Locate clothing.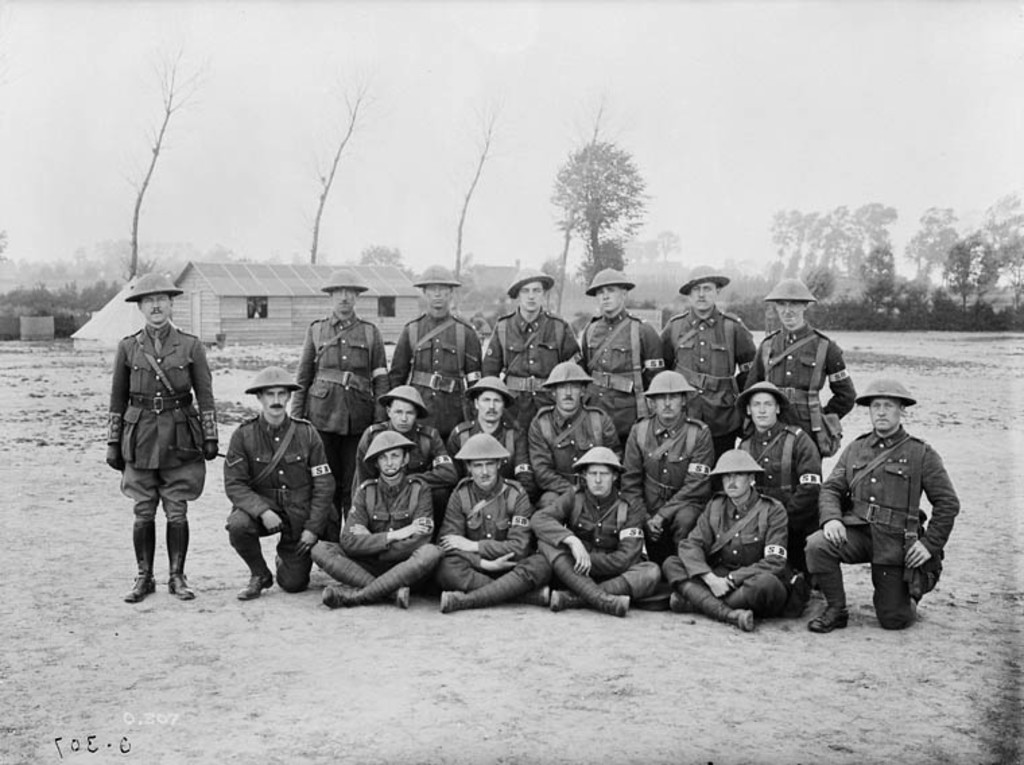
Bounding box: 738:422:815:558.
